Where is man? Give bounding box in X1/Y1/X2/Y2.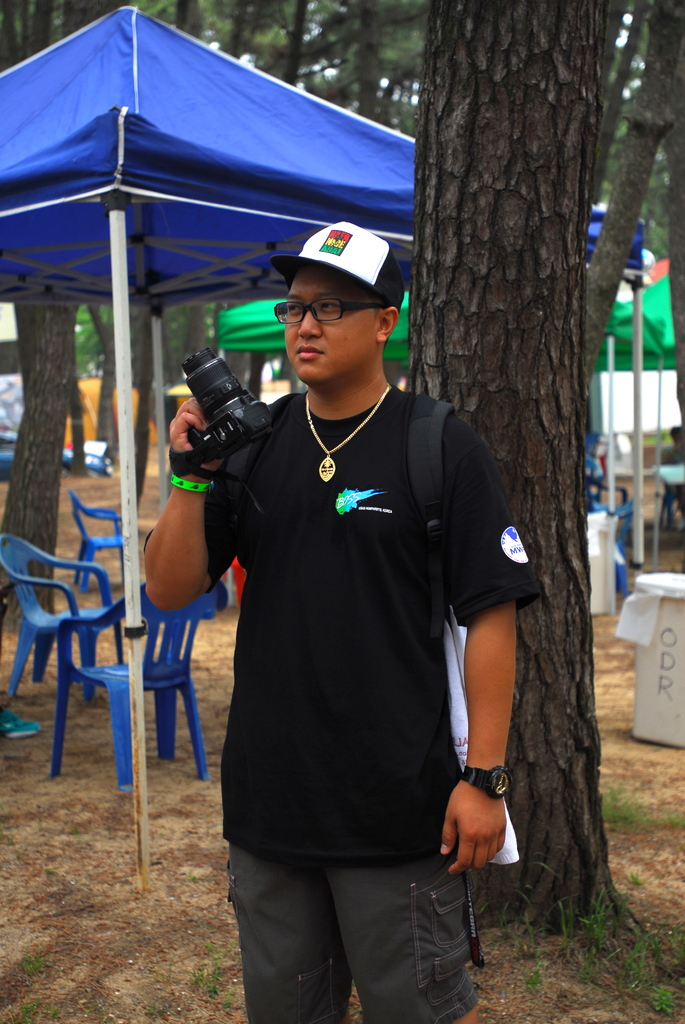
147/221/552/1023.
